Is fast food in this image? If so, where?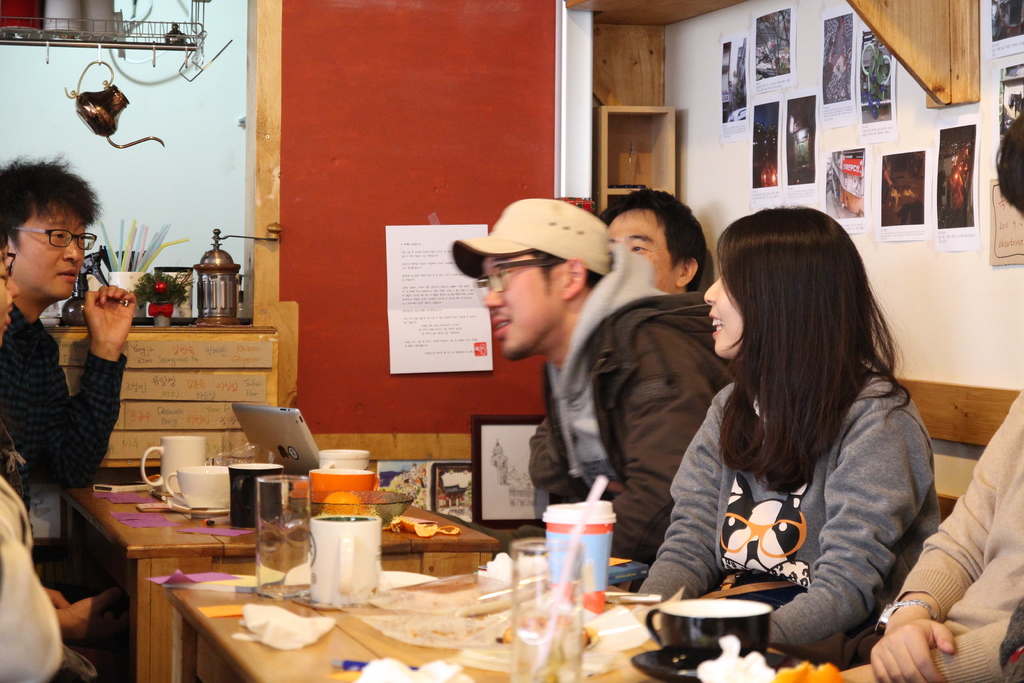
Yes, at 769,665,847,682.
